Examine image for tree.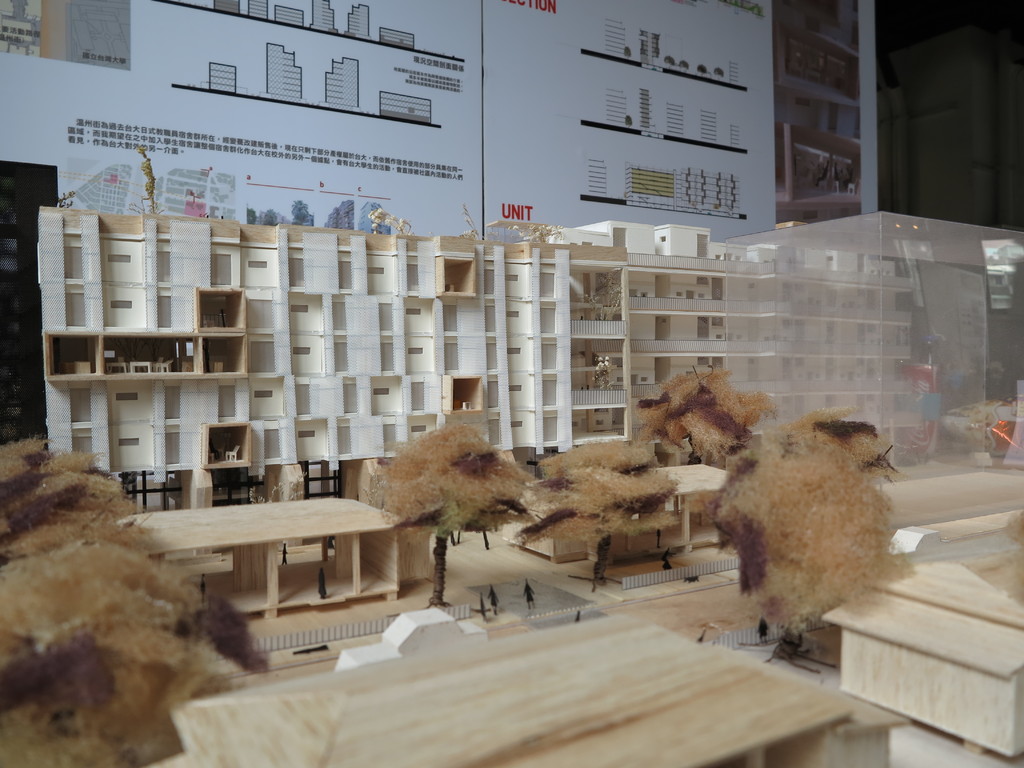
Examination result: bbox=(361, 417, 541, 610).
